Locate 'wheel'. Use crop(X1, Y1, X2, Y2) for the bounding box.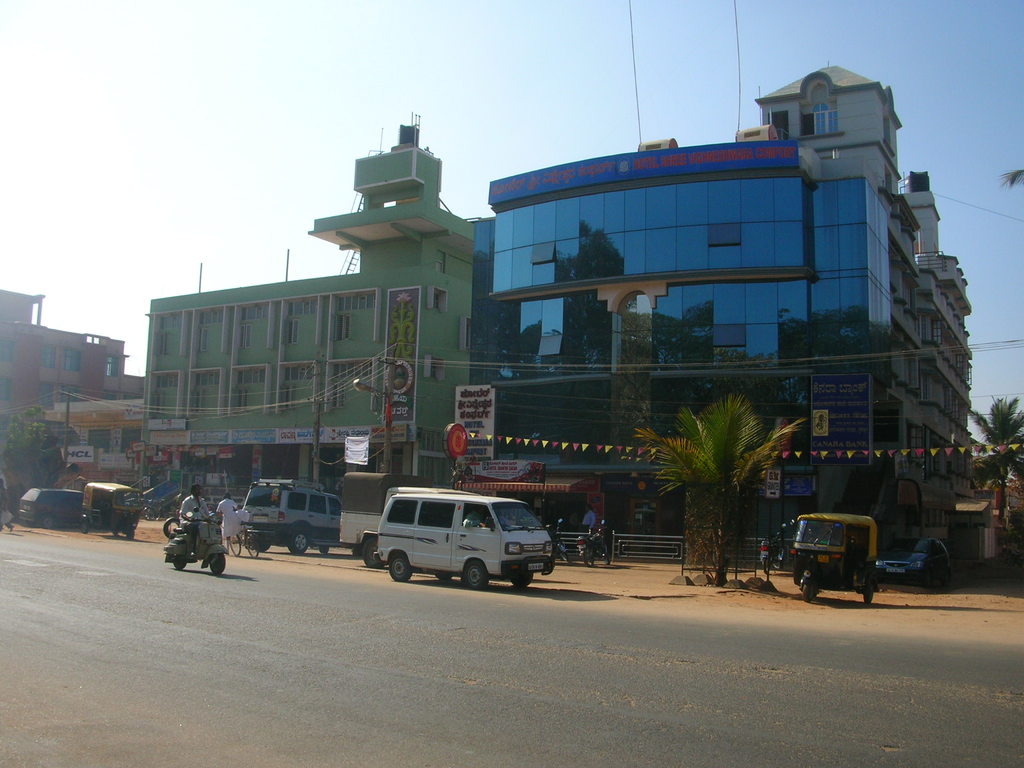
crop(558, 549, 573, 563).
